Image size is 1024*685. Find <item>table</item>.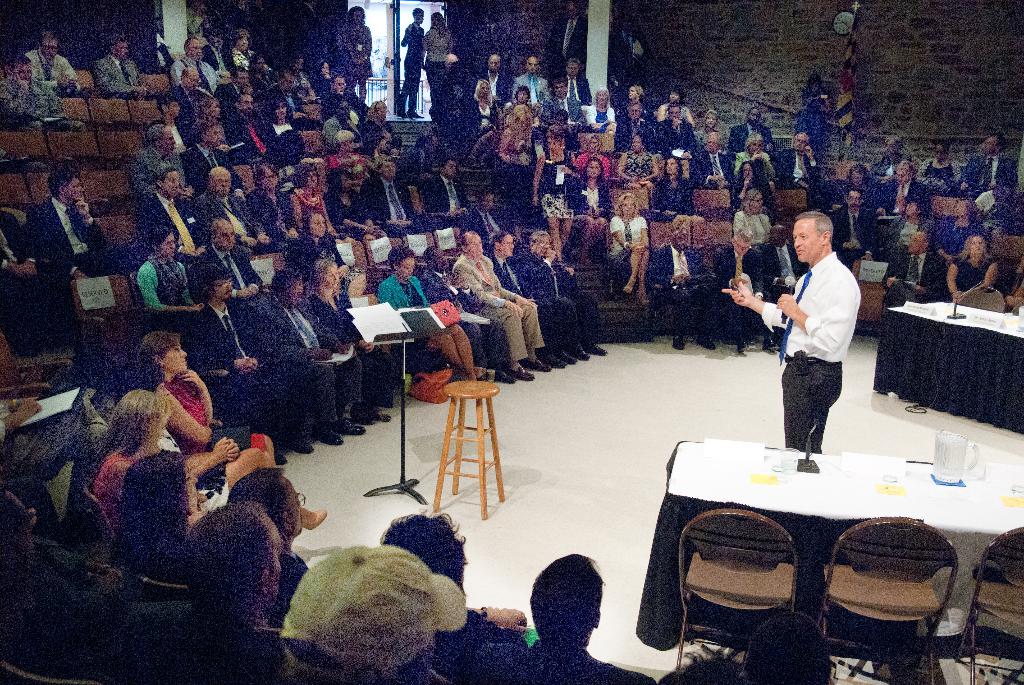
641:443:1011:663.
